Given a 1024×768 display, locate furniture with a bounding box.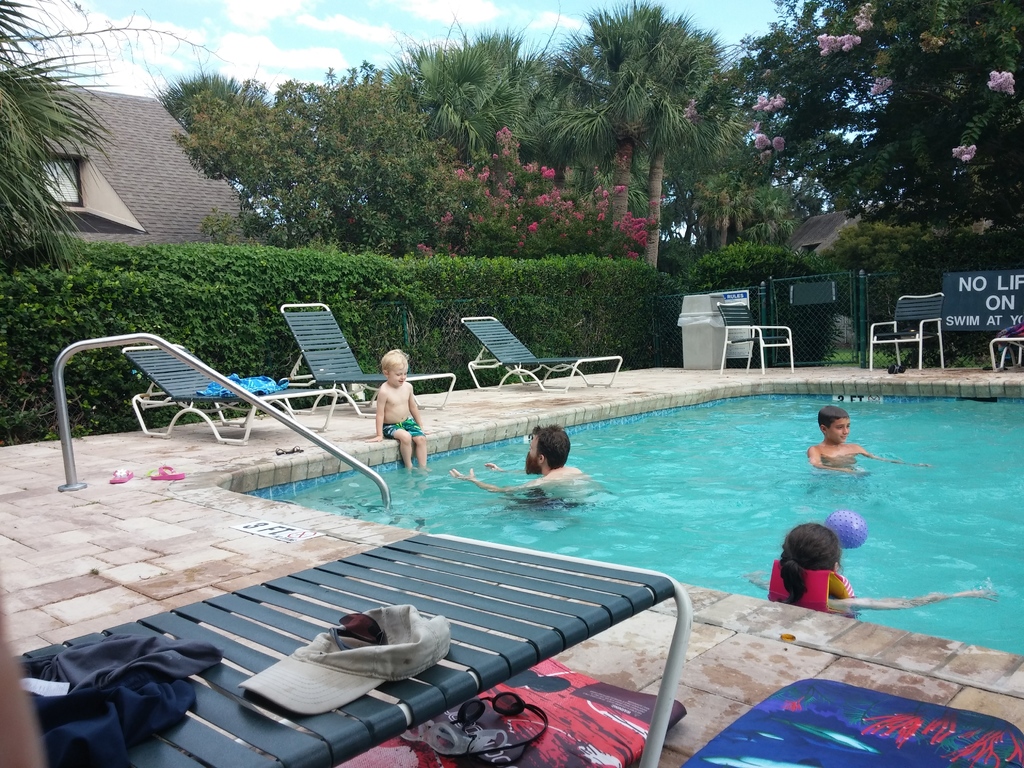
Located: 119, 342, 342, 442.
